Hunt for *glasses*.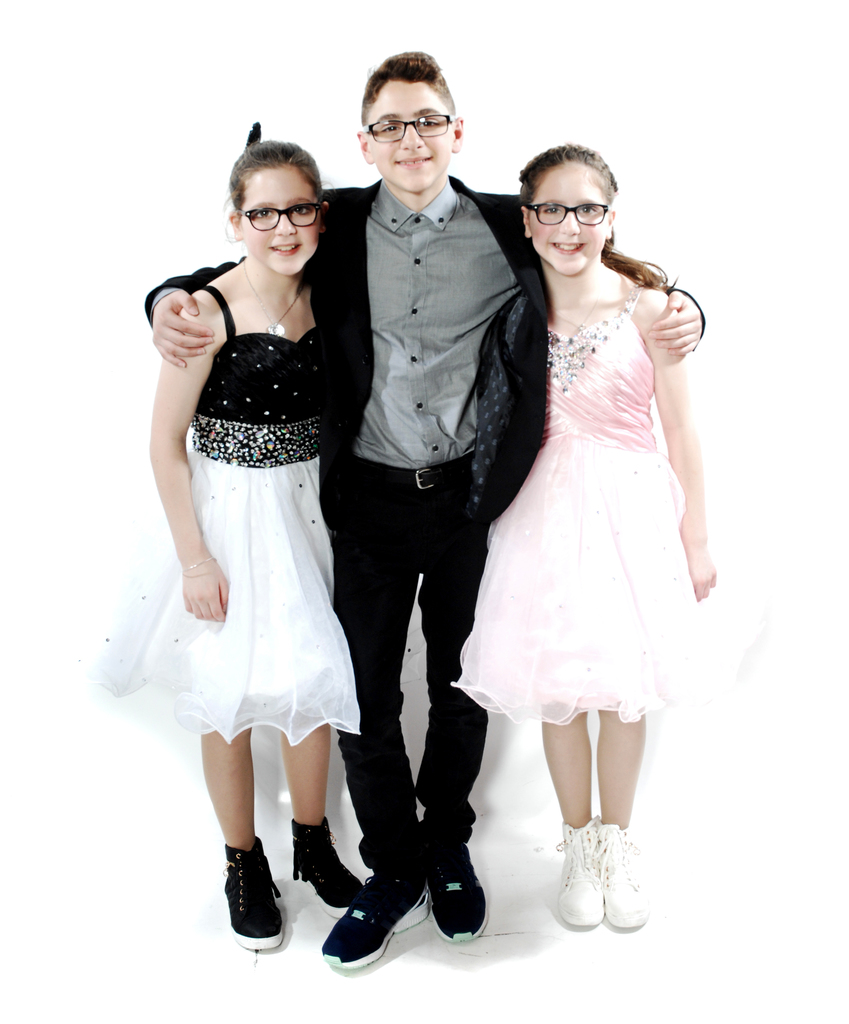
Hunted down at region(360, 118, 454, 140).
